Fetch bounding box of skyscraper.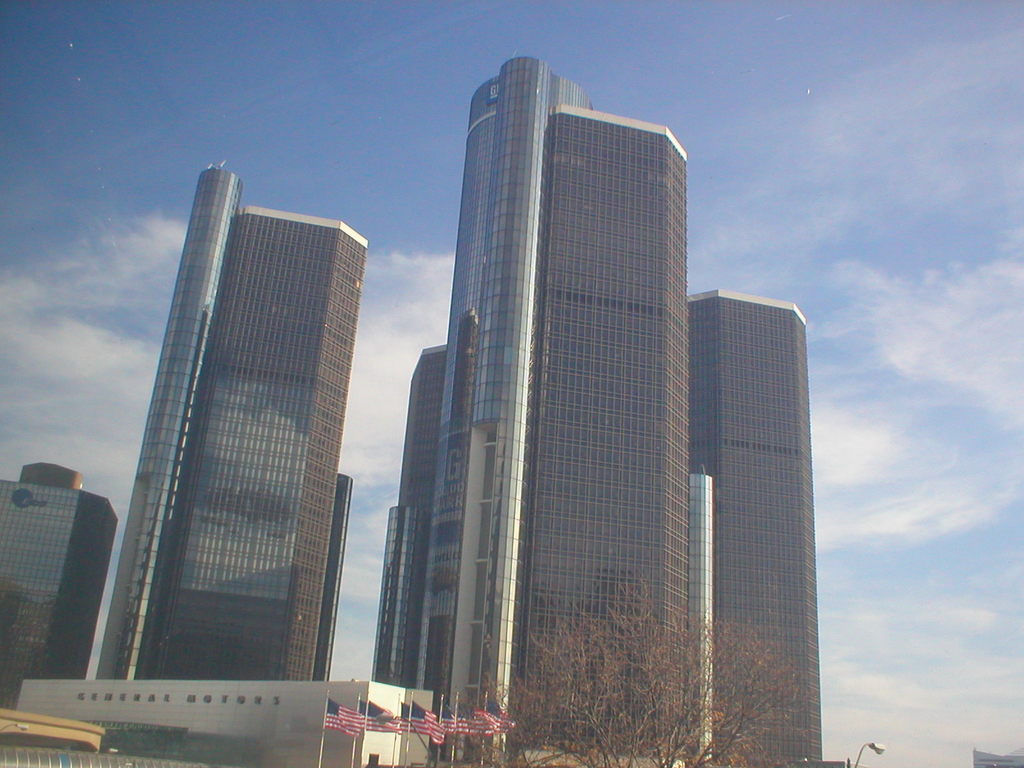
Bbox: {"x1": 326, "y1": 72, "x2": 831, "y2": 764}.
